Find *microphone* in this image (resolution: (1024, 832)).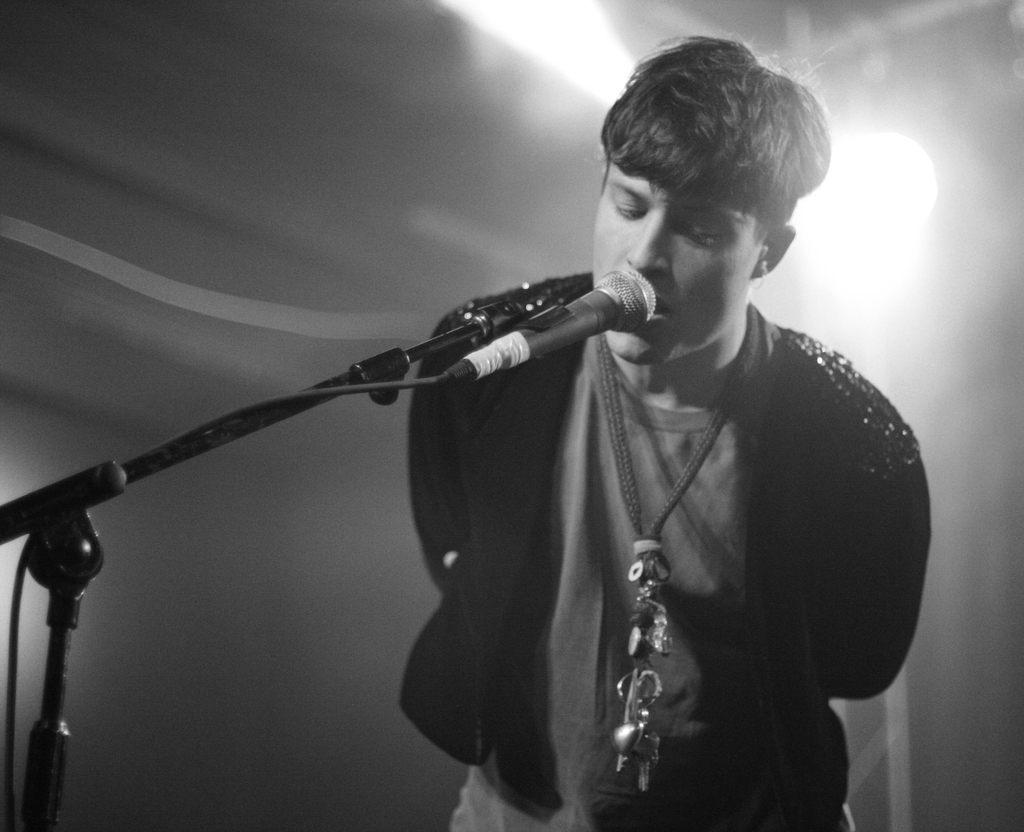
box=[438, 261, 655, 379].
